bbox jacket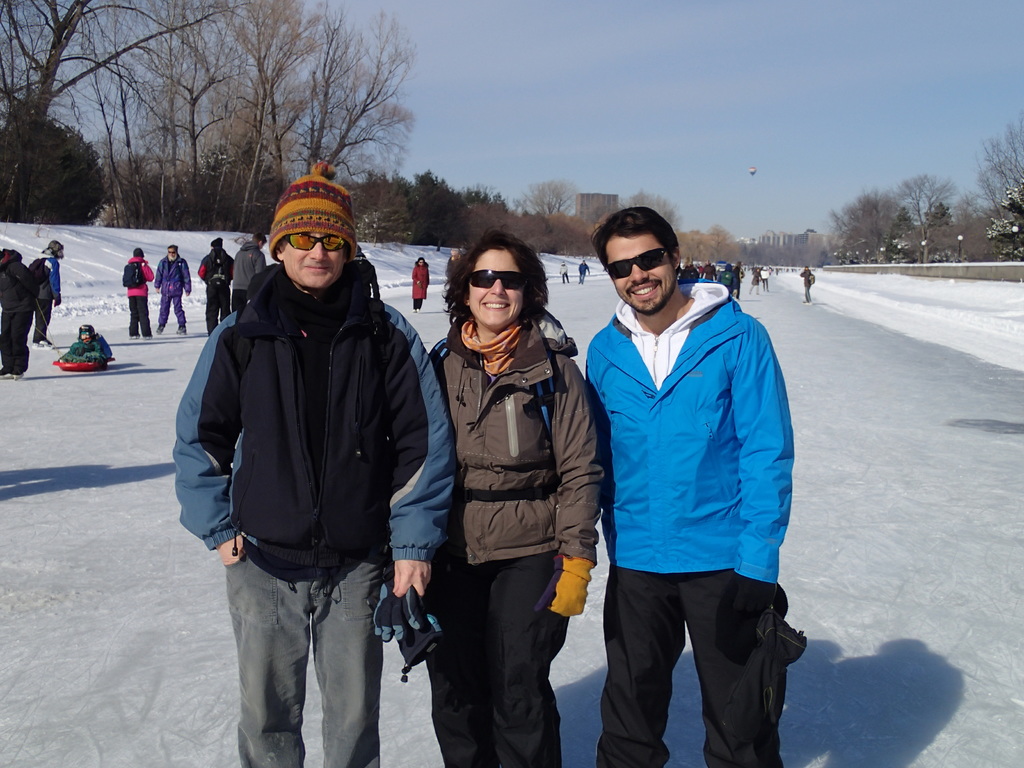
[186,186,435,615]
